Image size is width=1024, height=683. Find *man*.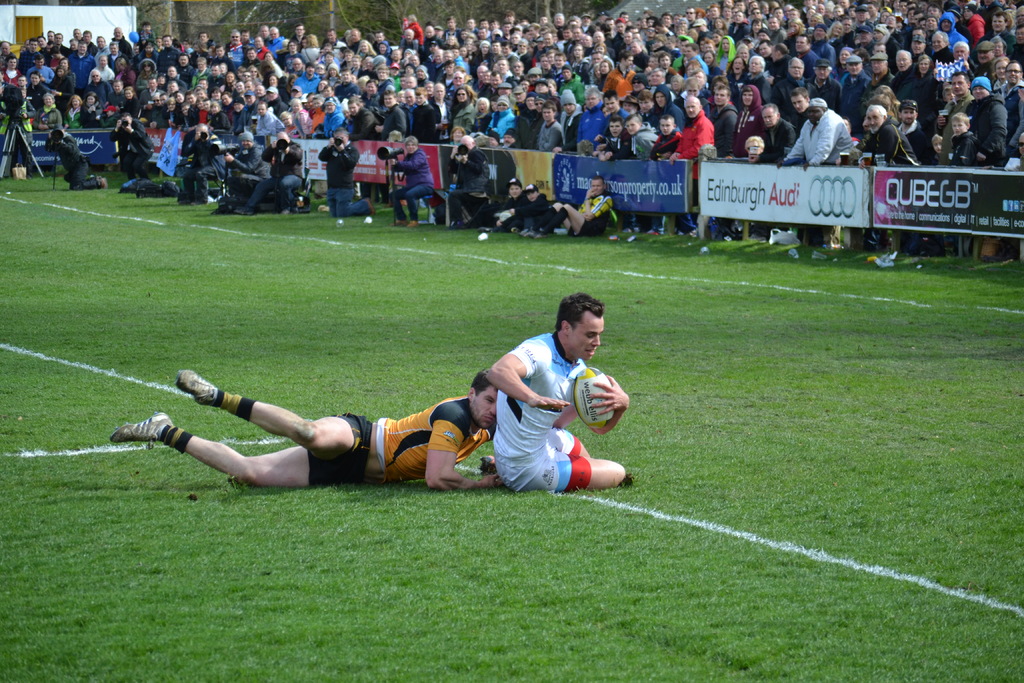
rect(86, 53, 116, 77).
